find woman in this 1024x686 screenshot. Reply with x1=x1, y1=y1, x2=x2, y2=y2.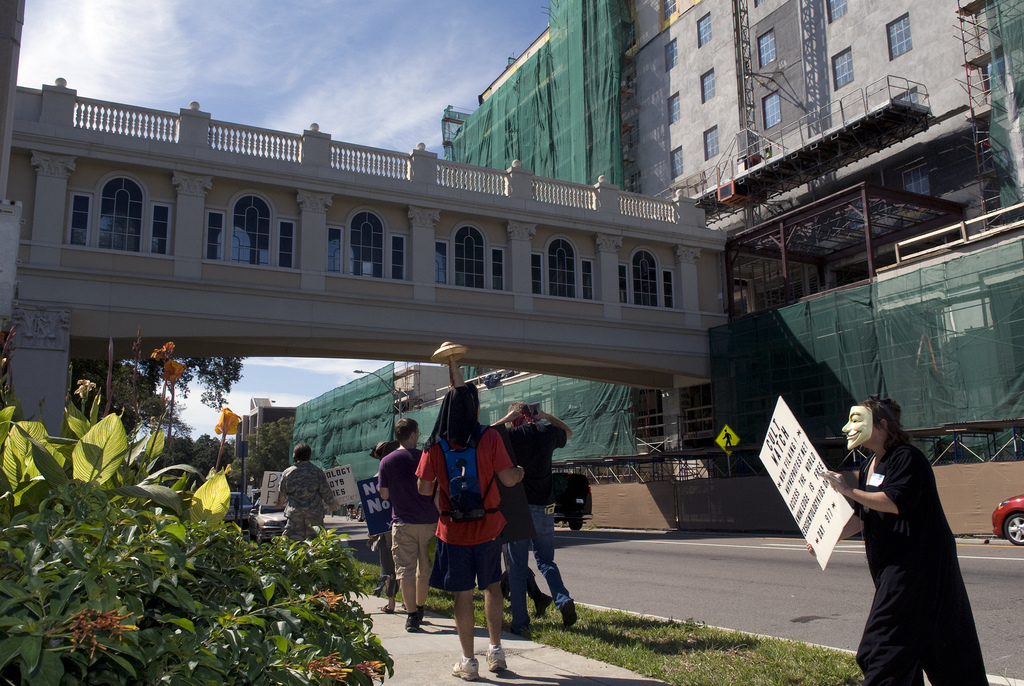
x1=419, y1=380, x2=531, y2=673.
